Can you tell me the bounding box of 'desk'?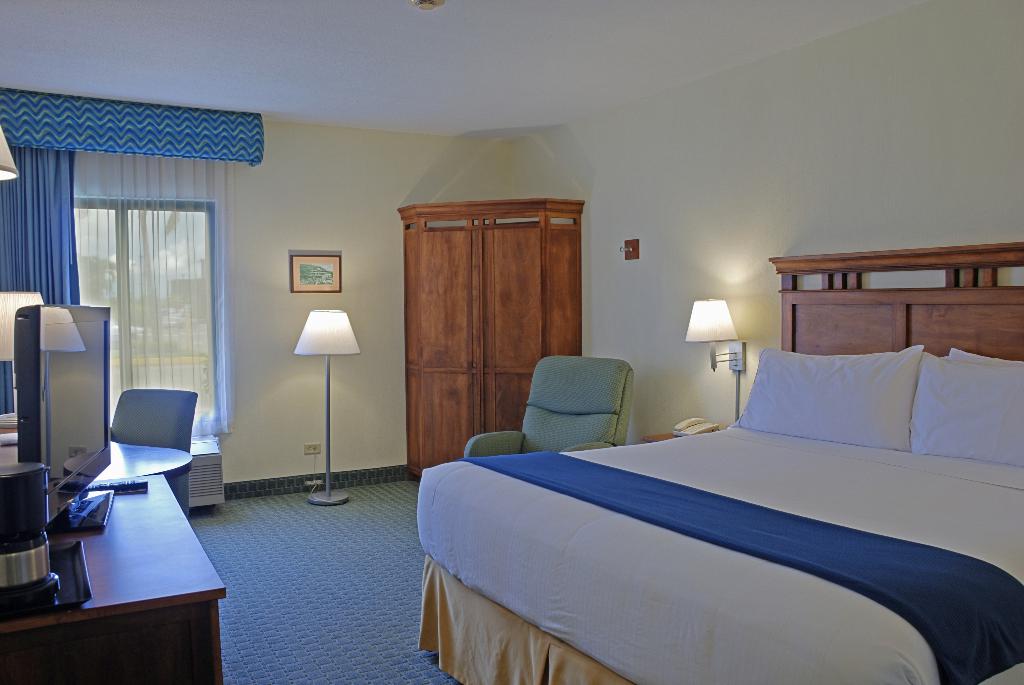
<region>18, 471, 248, 677</region>.
